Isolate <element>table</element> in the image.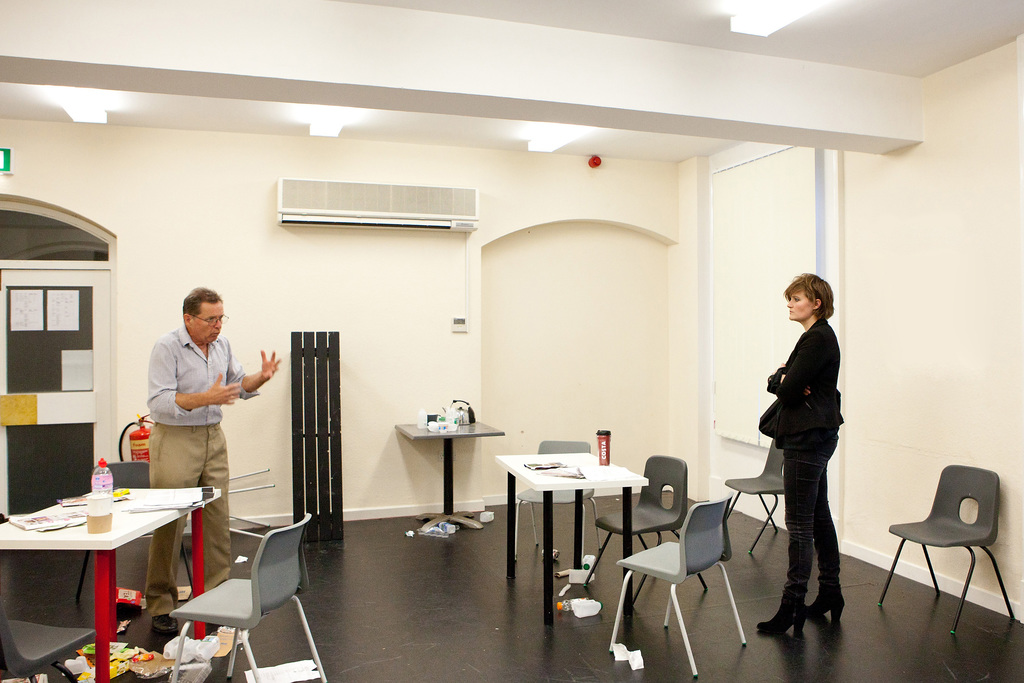
Isolated region: <bbox>401, 422, 502, 531</bbox>.
